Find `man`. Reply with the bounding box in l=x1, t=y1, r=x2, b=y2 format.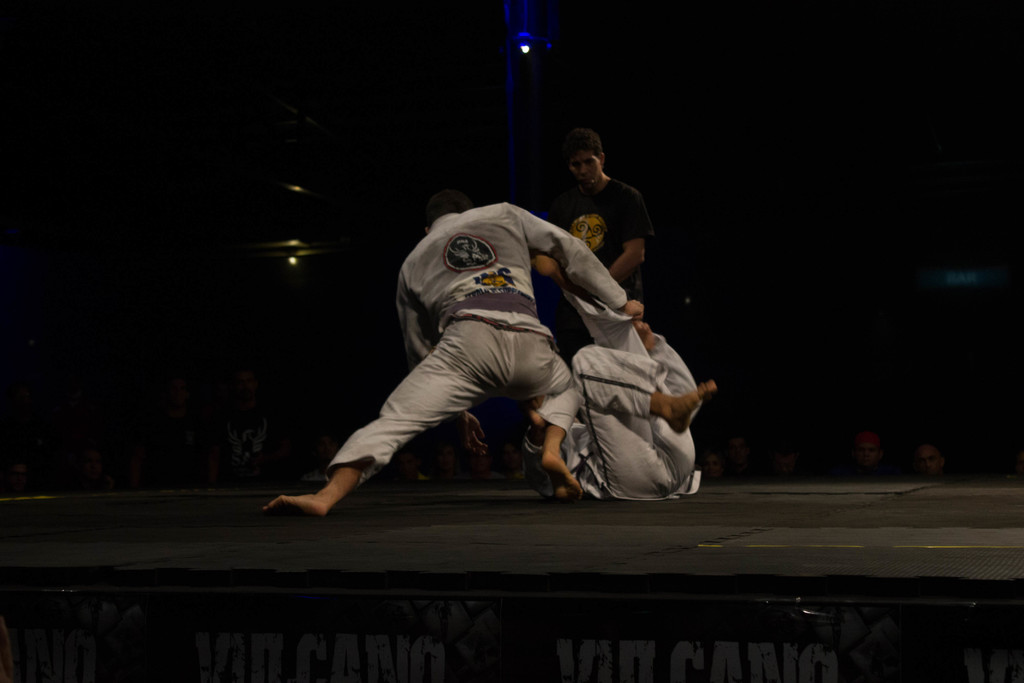
l=310, t=169, r=672, b=524.
